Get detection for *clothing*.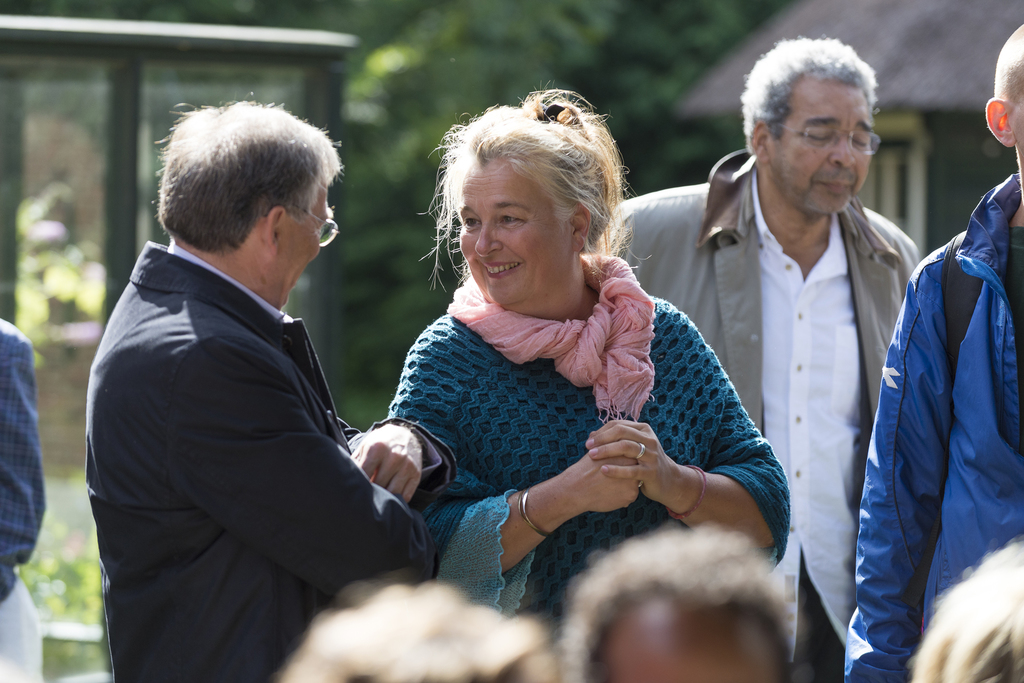
Detection: x1=388 y1=275 x2=796 y2=606.
